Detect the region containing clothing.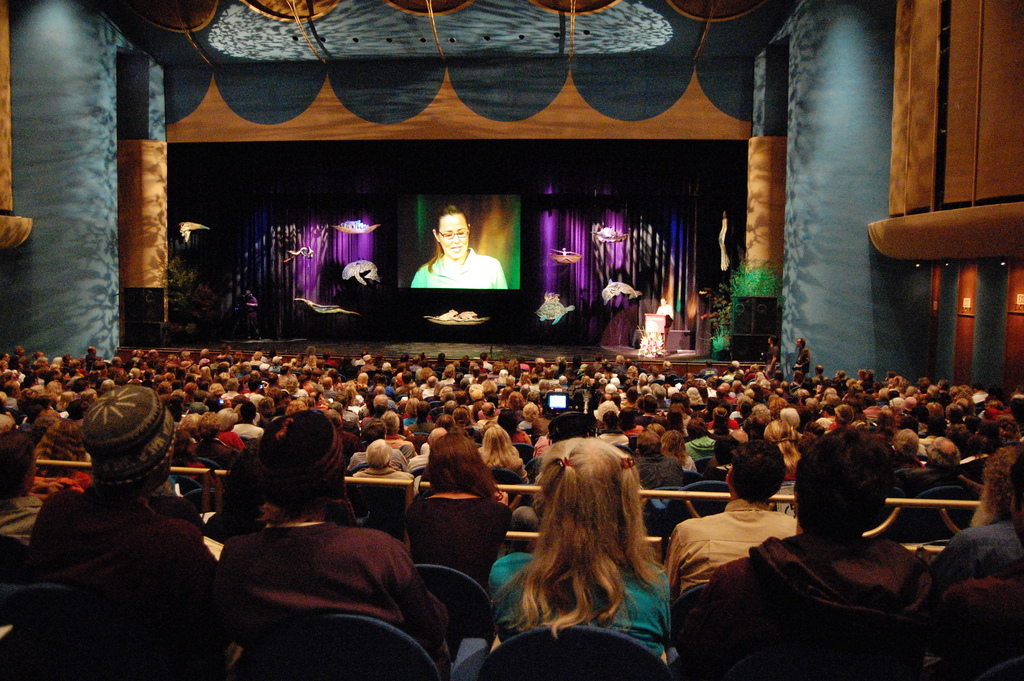
(x1=765, y1=347, x2=779, y2=382).
